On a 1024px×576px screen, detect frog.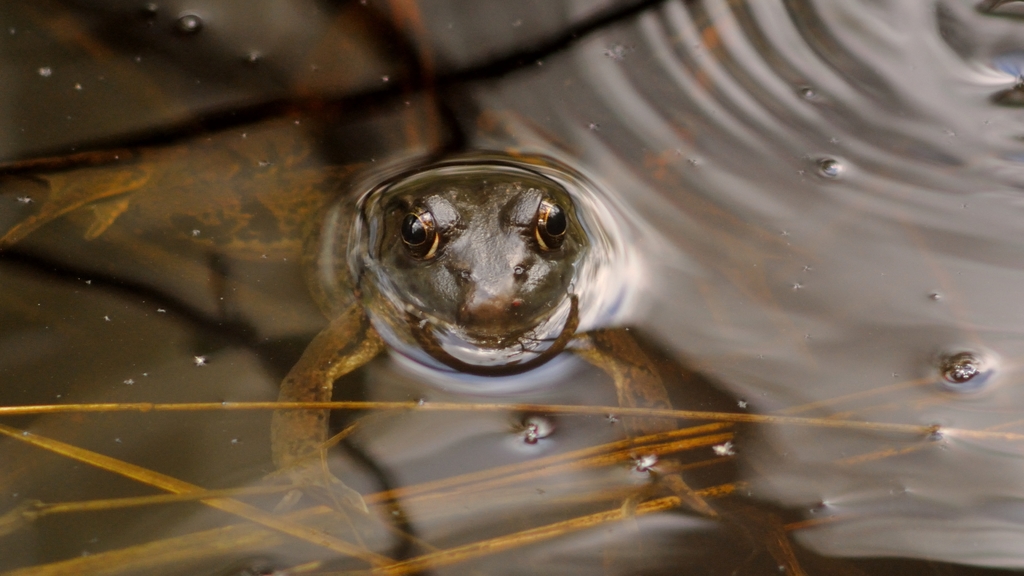
bbox(0, 125, 833, 543).
